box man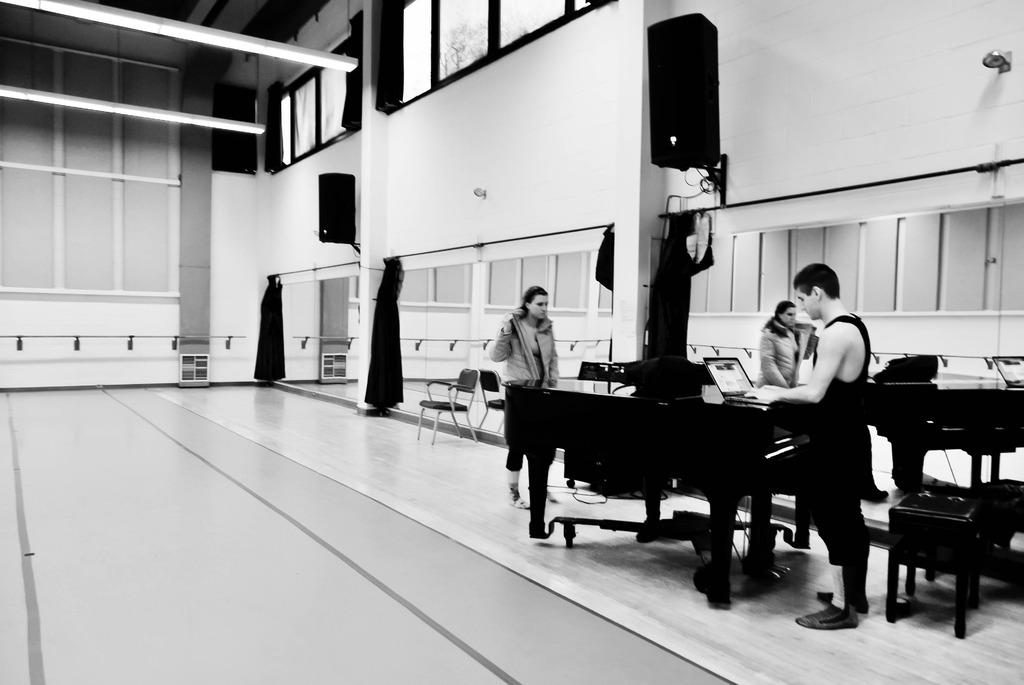
rect(755, 254, 897, 606)
